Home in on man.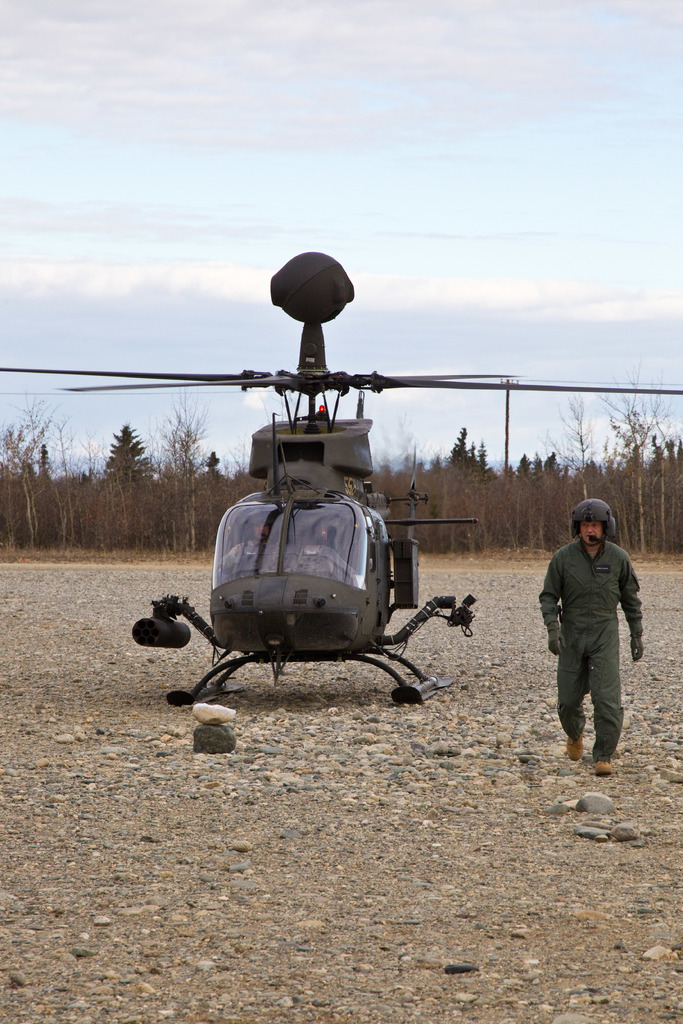
Homed in at bbox=[543, 502, 657, 778].
